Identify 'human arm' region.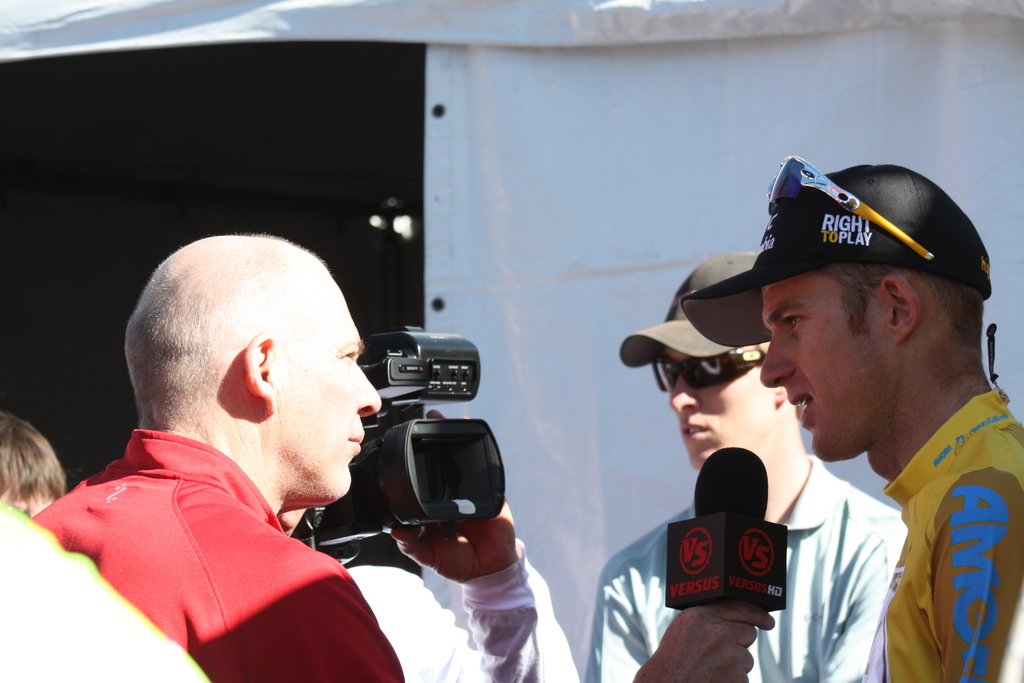
Region: BBox(585, 541, 649, 682).
